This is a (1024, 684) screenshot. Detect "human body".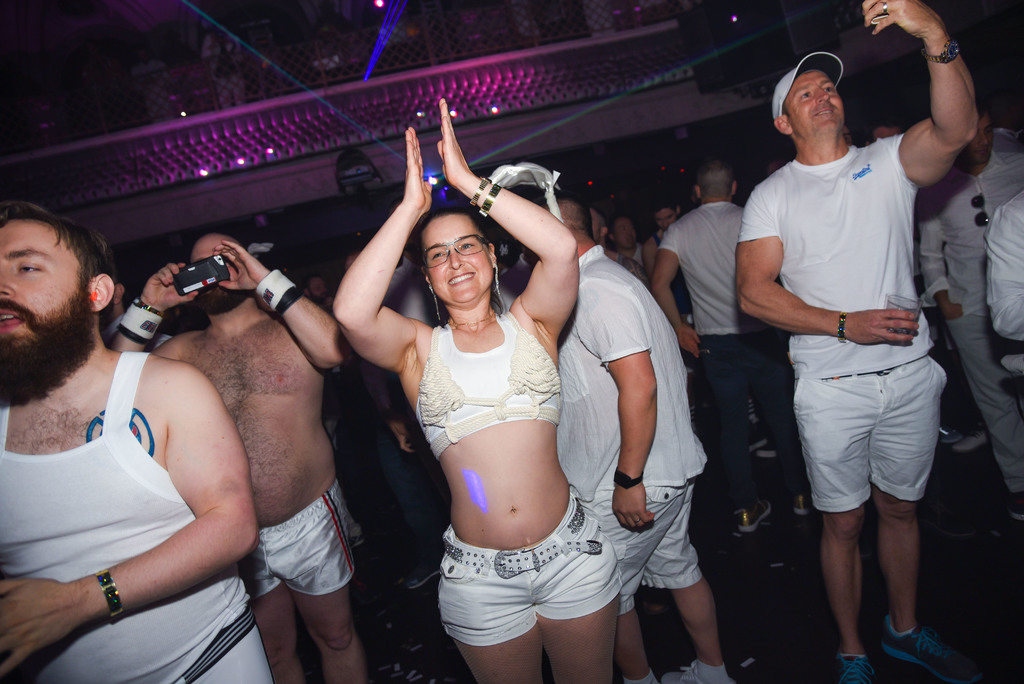
(left=915, top=139, right=1023, bottom=520).
